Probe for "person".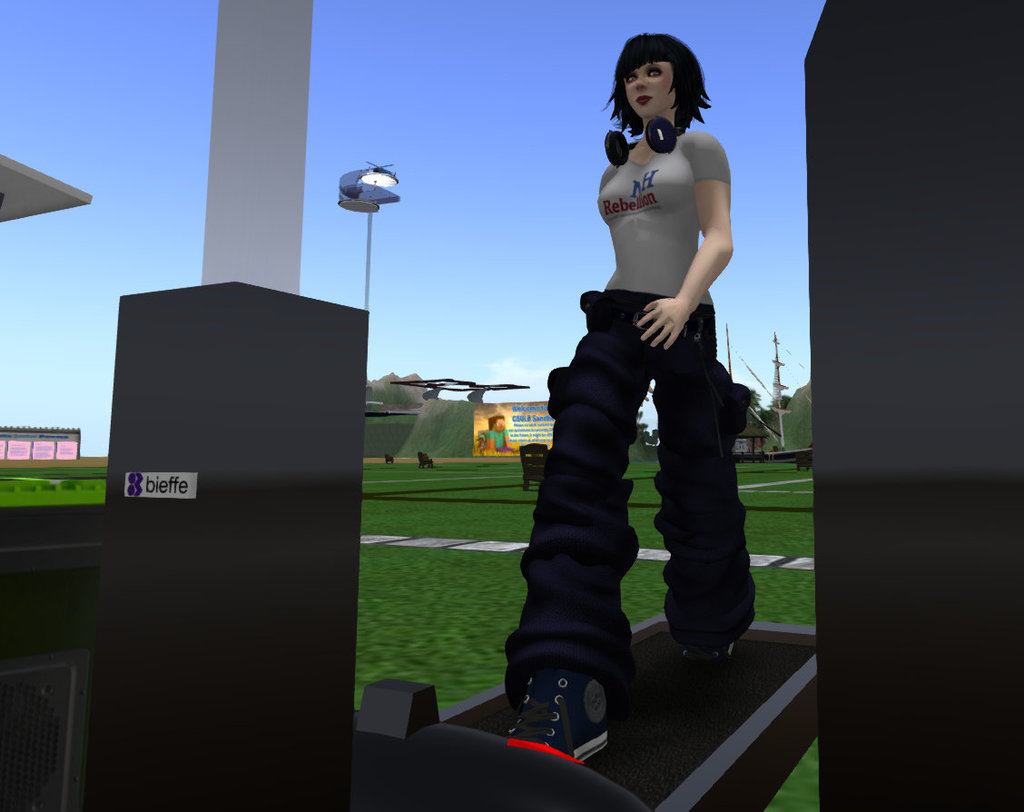
Probe result: {"left": 484, "top": 413, "right": 515, "bottom": 454}.
